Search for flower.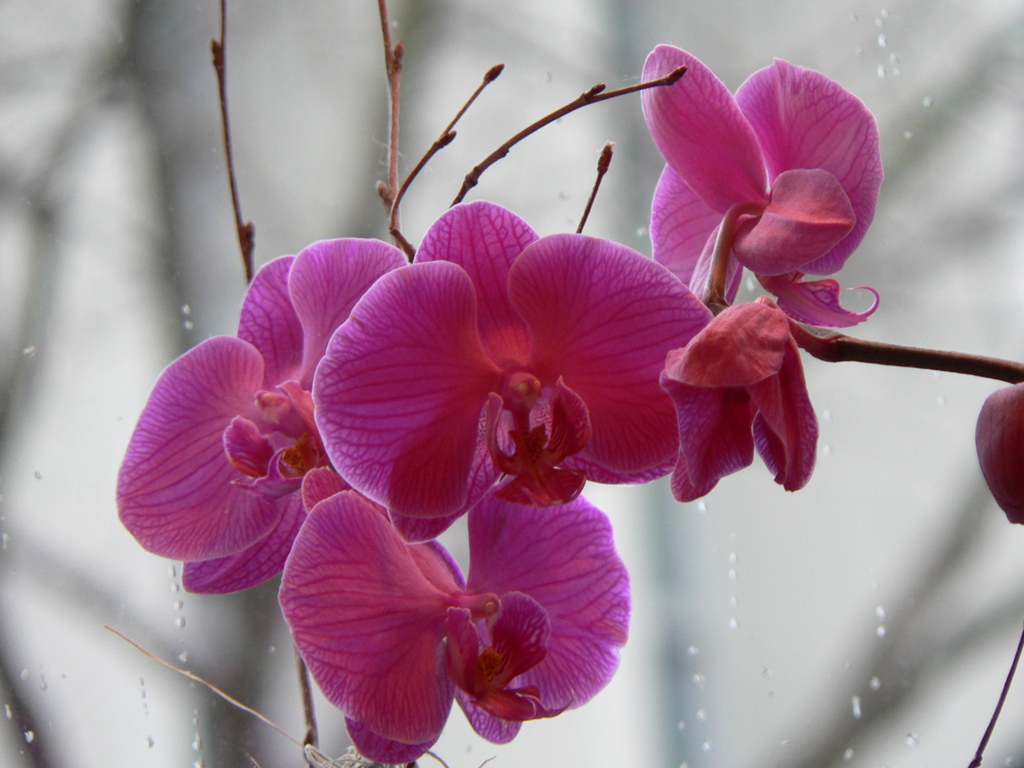
Found at box=[620, 39, 901, 332].
